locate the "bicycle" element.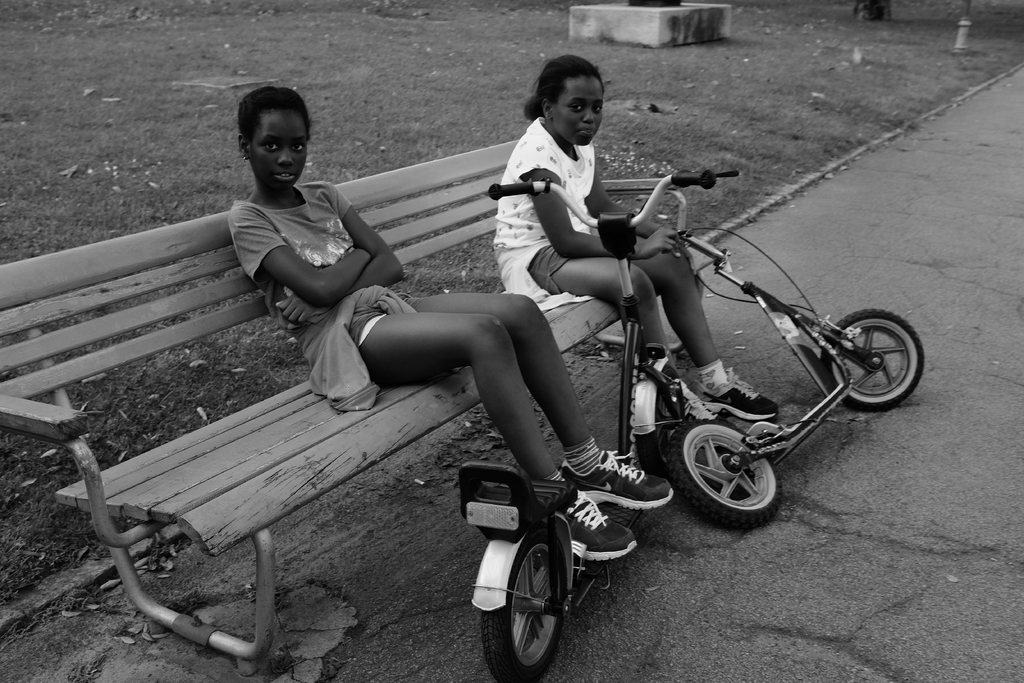
Element bbox: l=658, t=226, r=925, b=536.
